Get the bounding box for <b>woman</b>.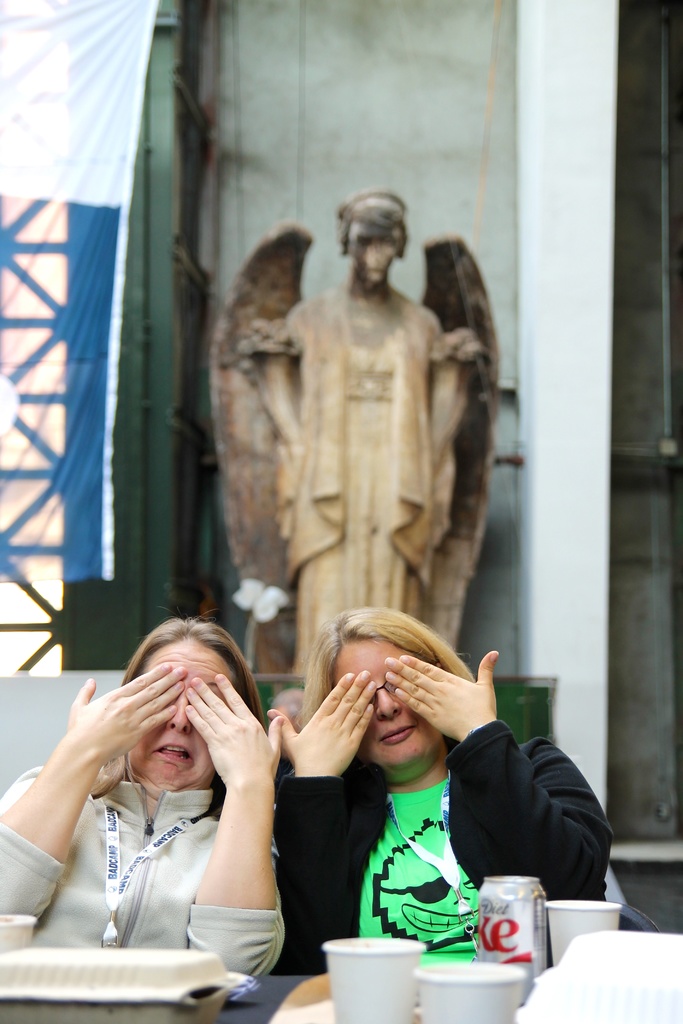
{"left": 268, "top": 602, "right": 624, "bottom": 981}.
